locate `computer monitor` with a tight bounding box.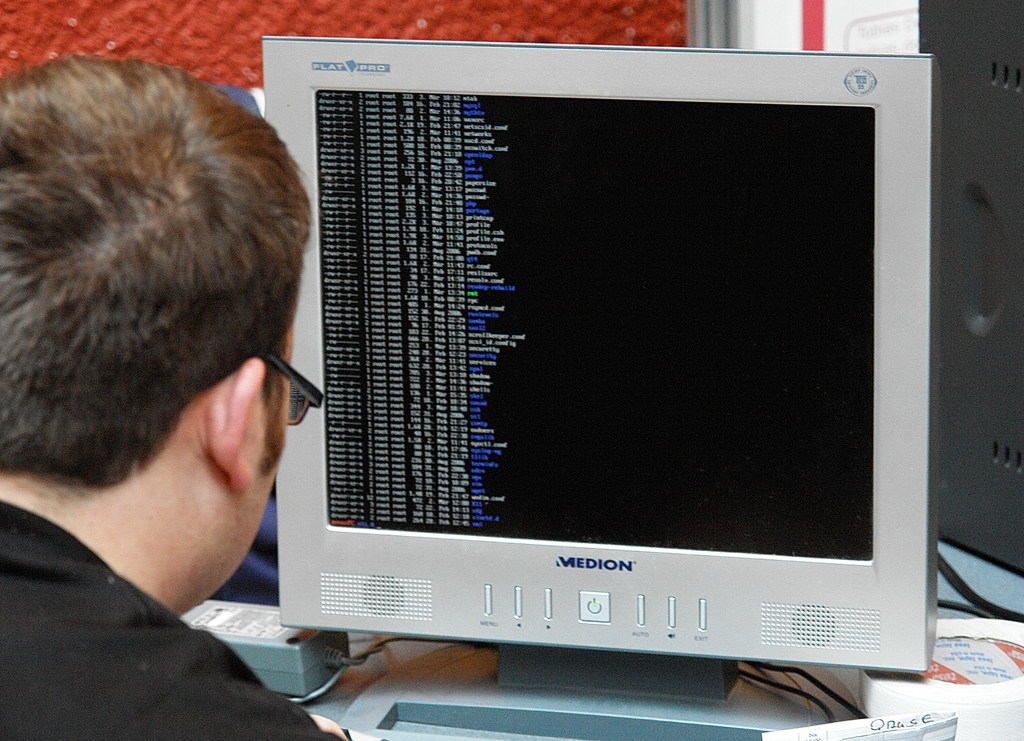
[211, 31, 949, 719].
